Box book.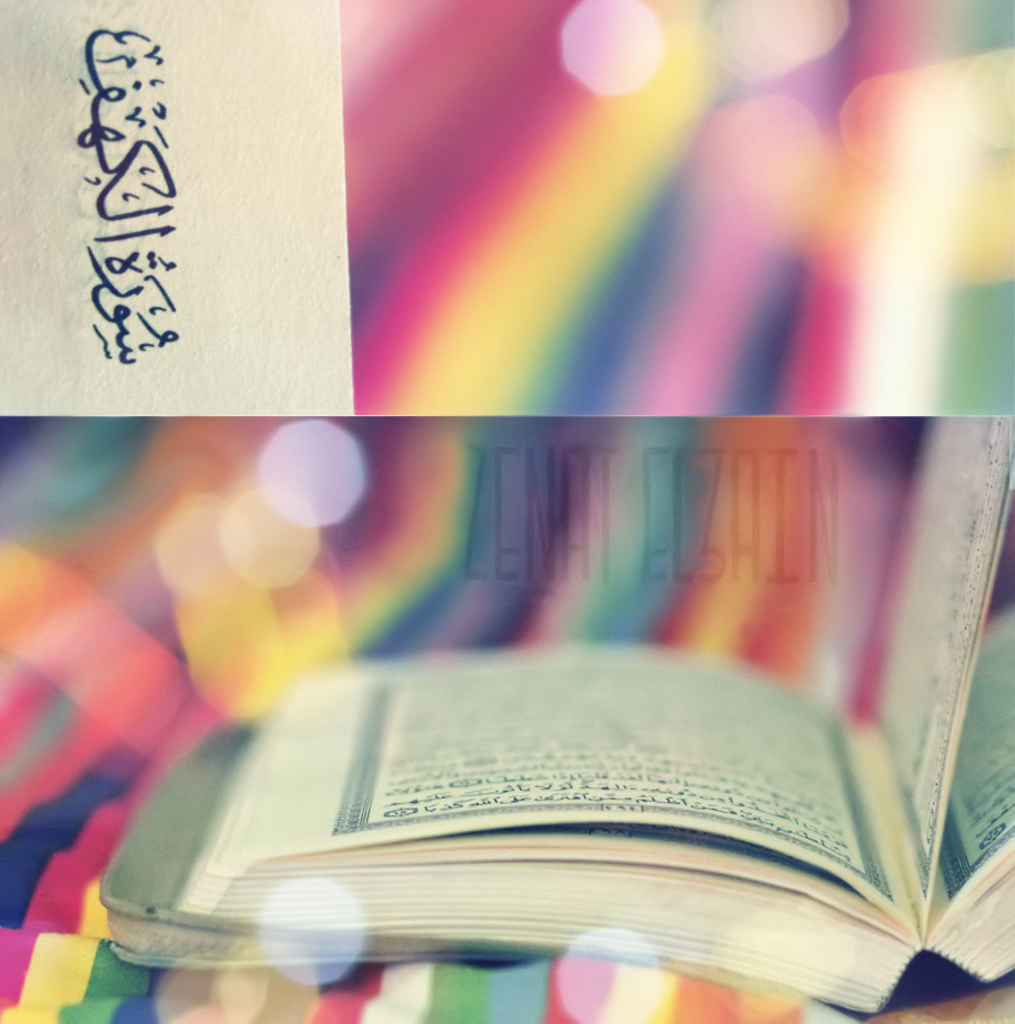
x1=97, y1=407, x2=1014, y2=1019.
